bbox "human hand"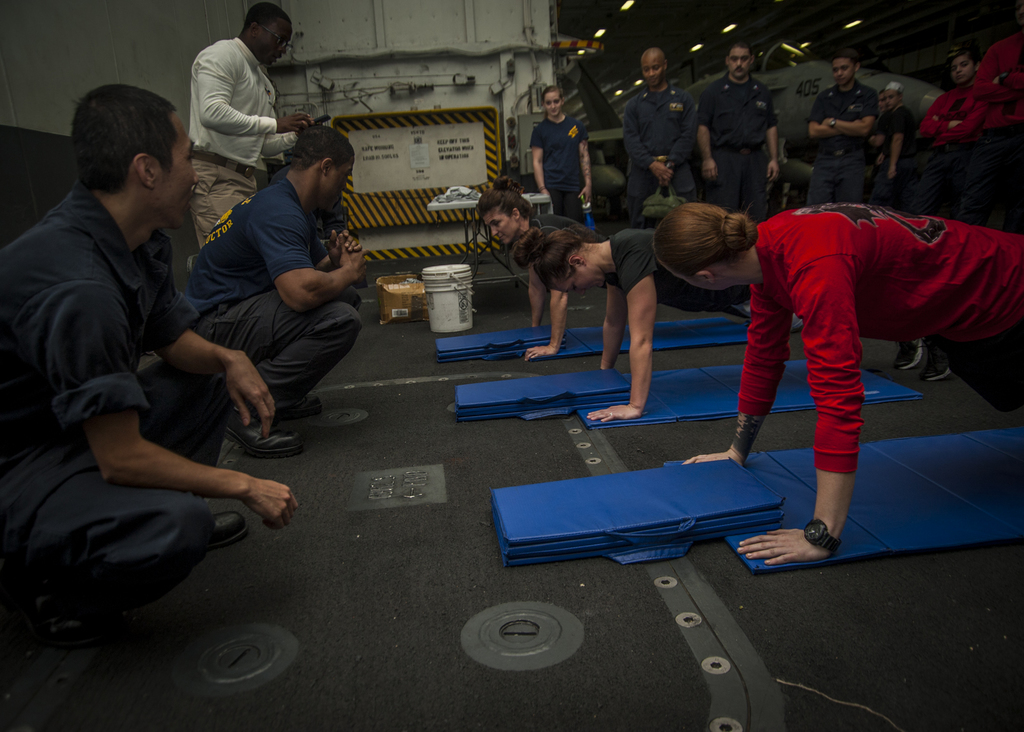
586:404:641:425
